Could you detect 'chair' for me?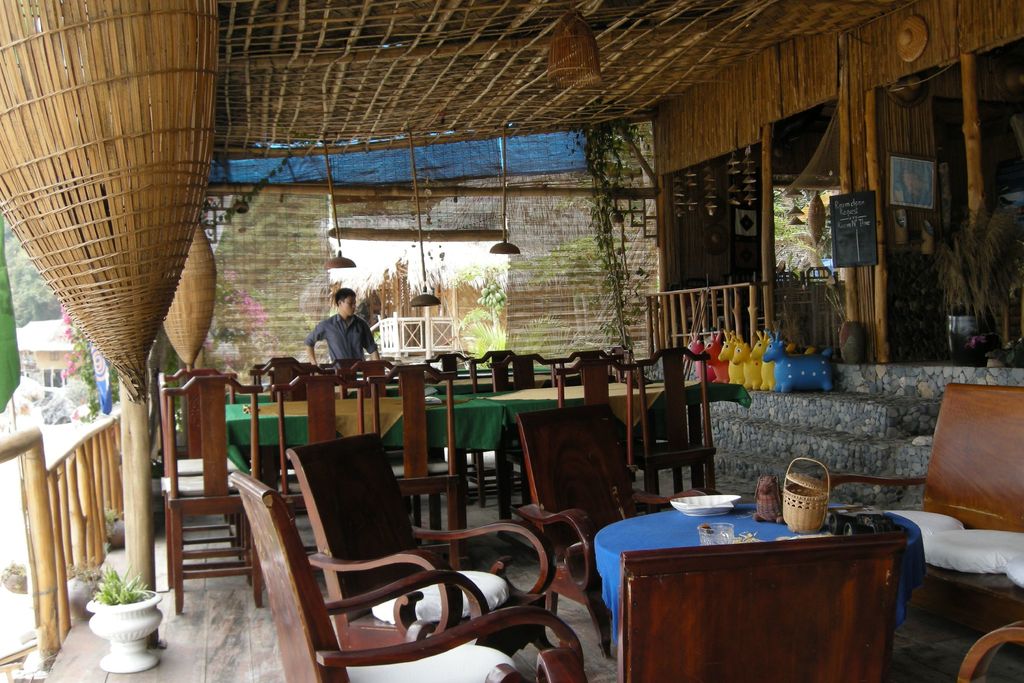
Detection result: pyautogui.locateOnScreen(550, 344, 628, 381).
